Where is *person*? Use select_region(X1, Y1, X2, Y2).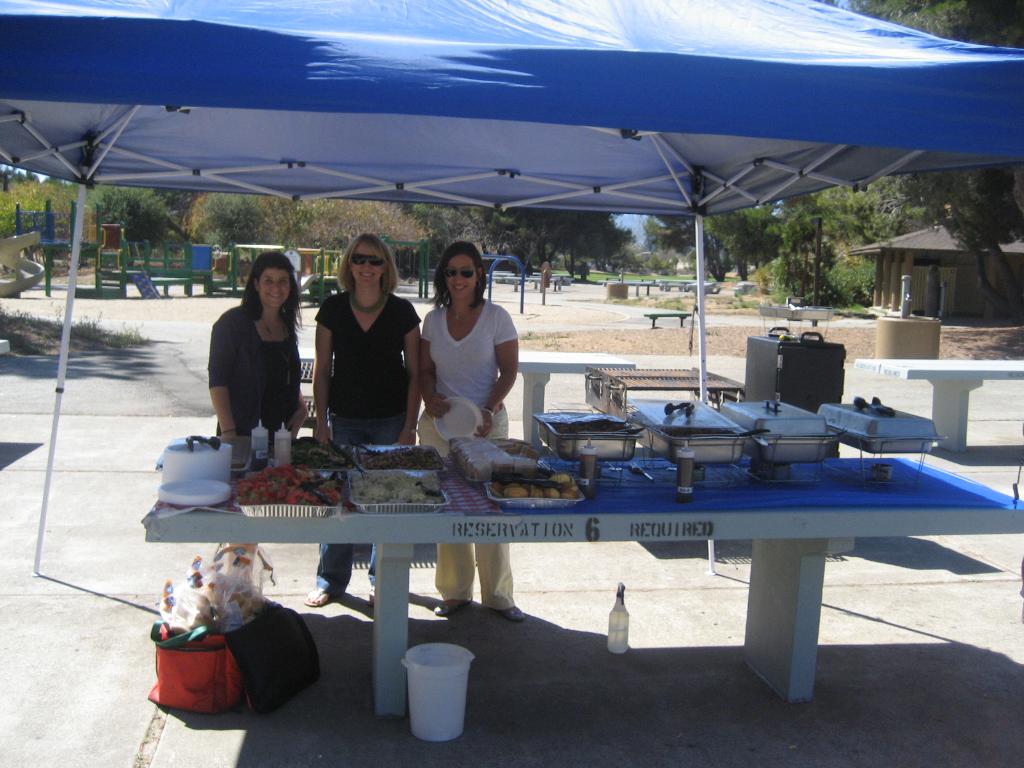
select_region(411, 241, 530, 622).
